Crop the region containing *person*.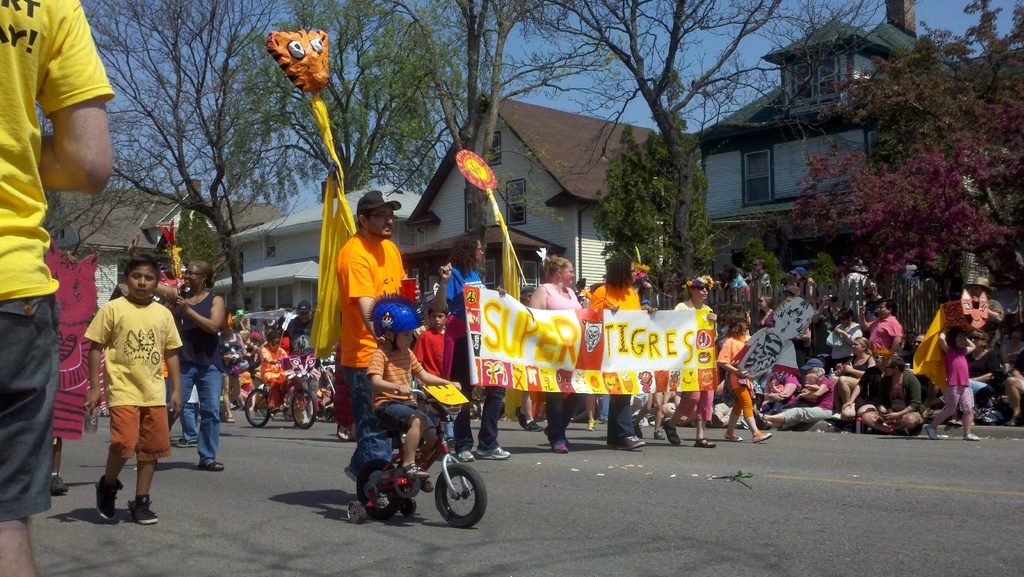
Crop region: locate(257, 326, 307, 421).
